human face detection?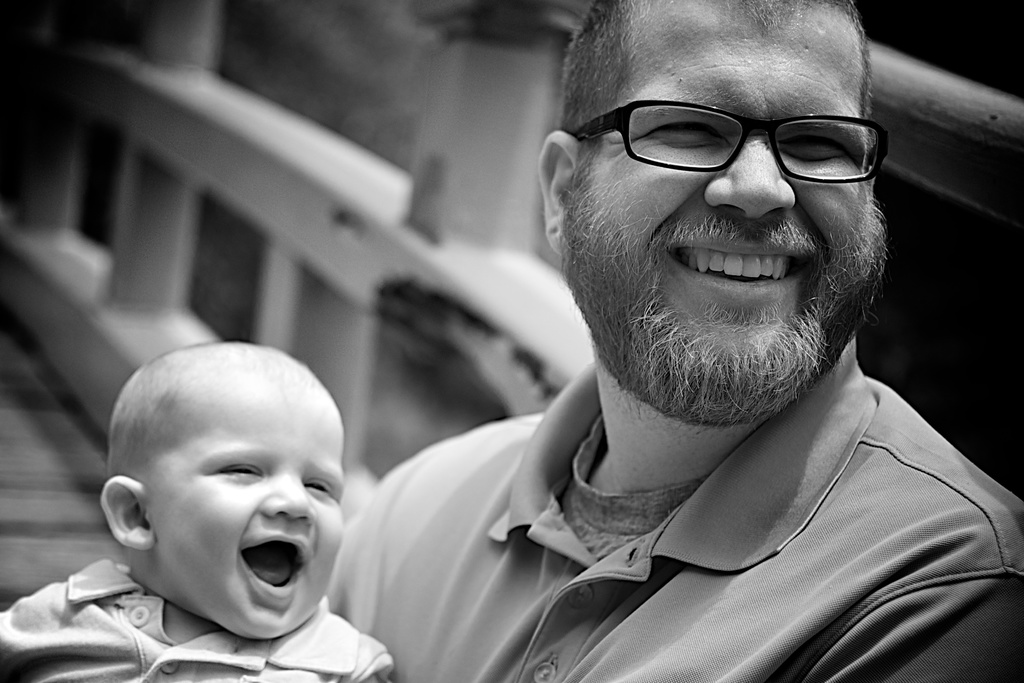
(x1=145, y1=381, x2=347, y2=644)
